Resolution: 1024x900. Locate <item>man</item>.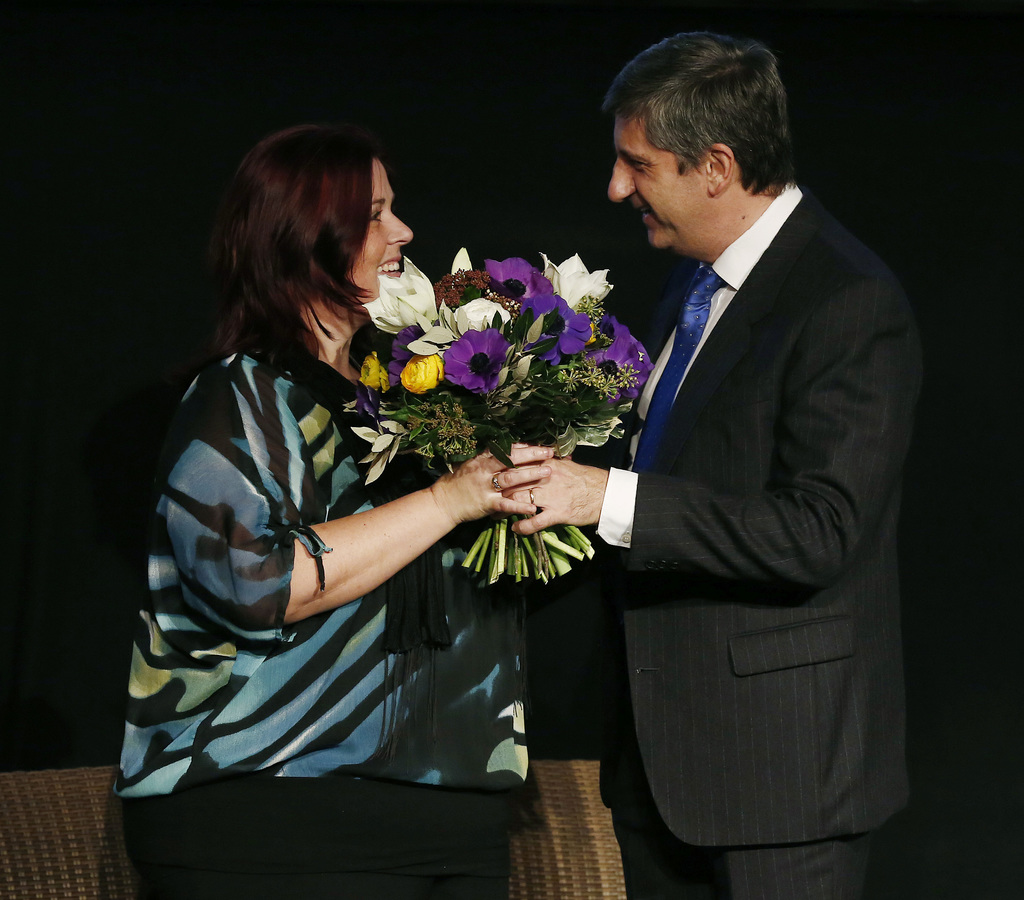
region(506, 24, 920, 887).
